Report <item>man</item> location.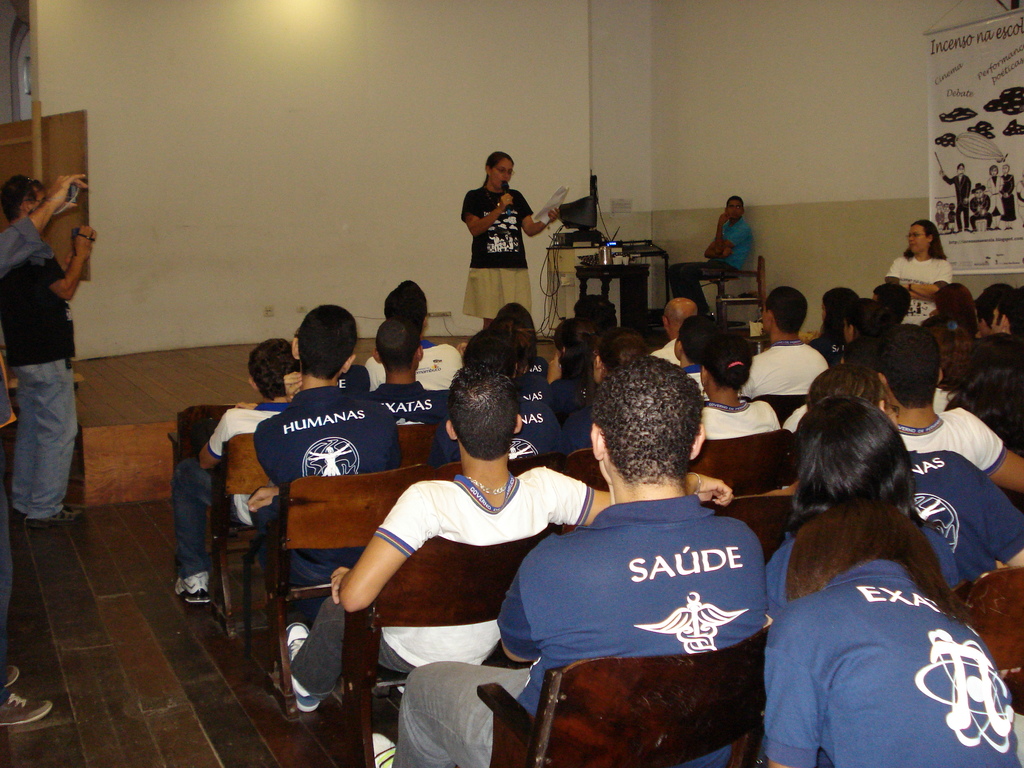
Report: {"x1": 170, "y1": 334, "x2": 299, "y2": 604}.
